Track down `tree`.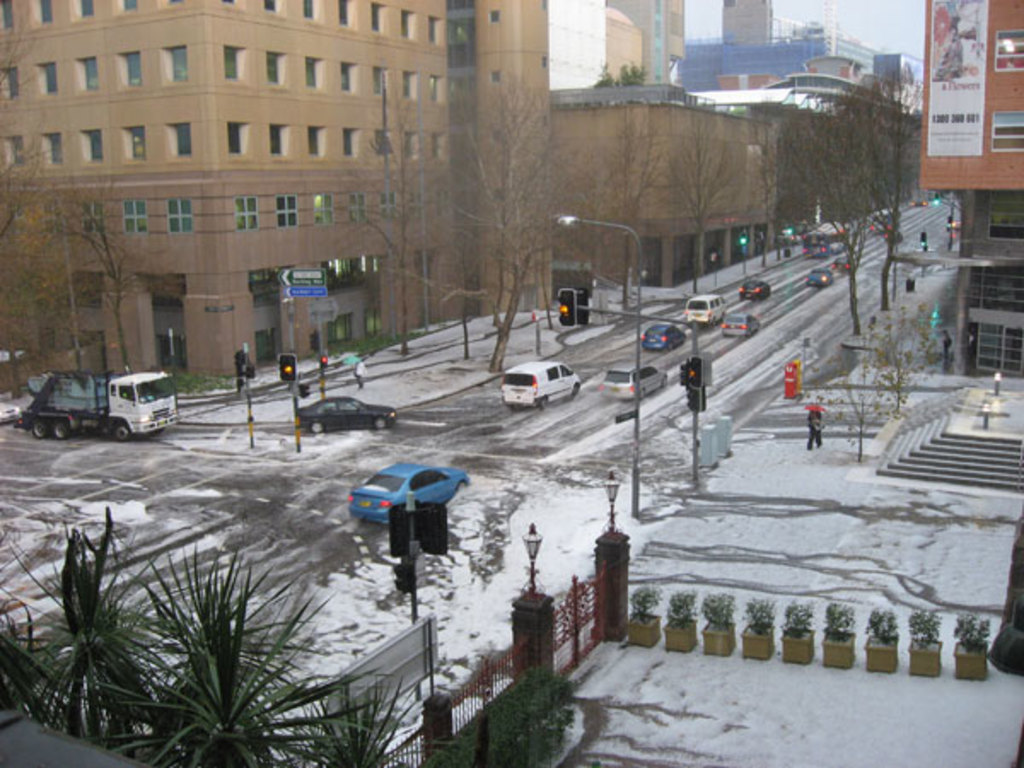
Tracked to crop(674, 68, 746, 294).
